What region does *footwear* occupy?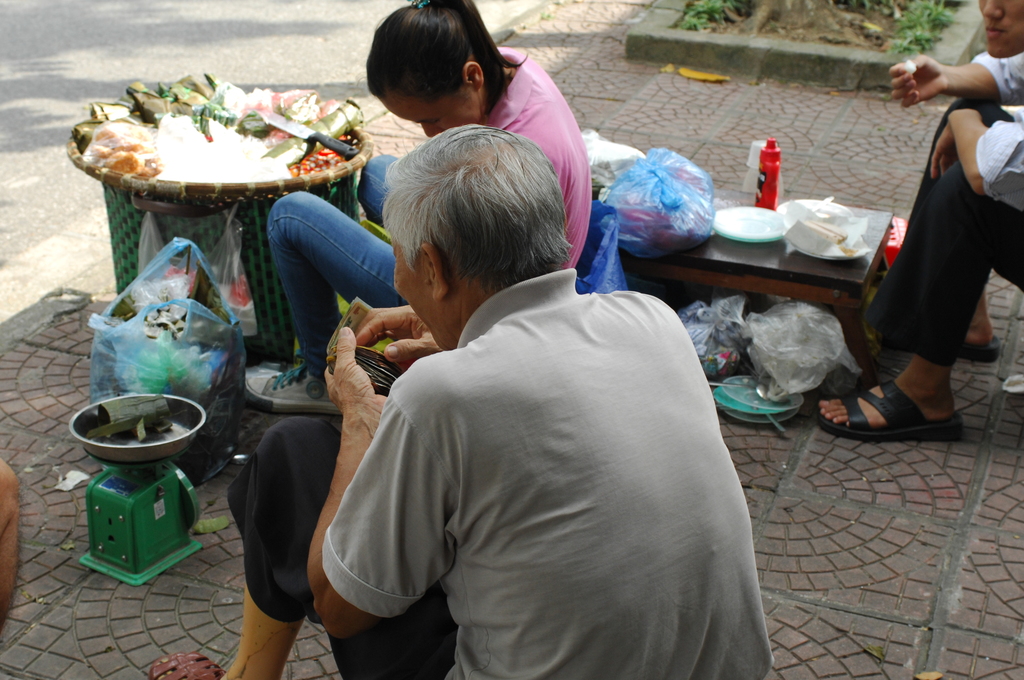
{"x1": 961, "y1": 338, "x2": 1000, "y2": 360}.
